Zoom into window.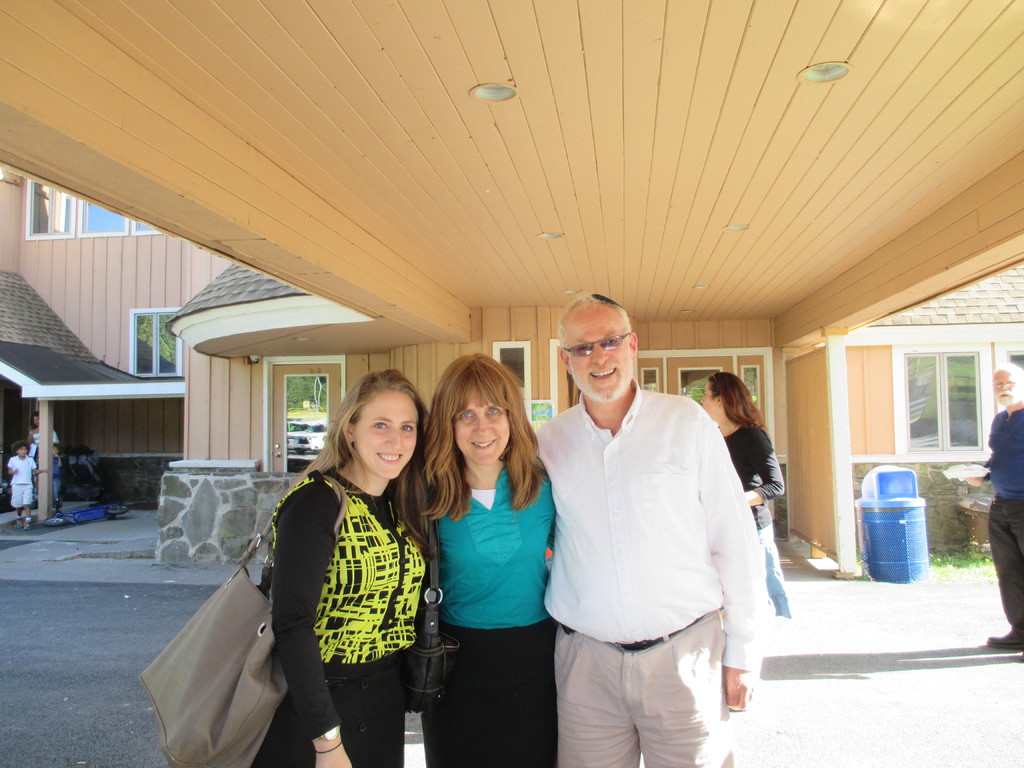
Zoom target: 871/311/1007/470.
